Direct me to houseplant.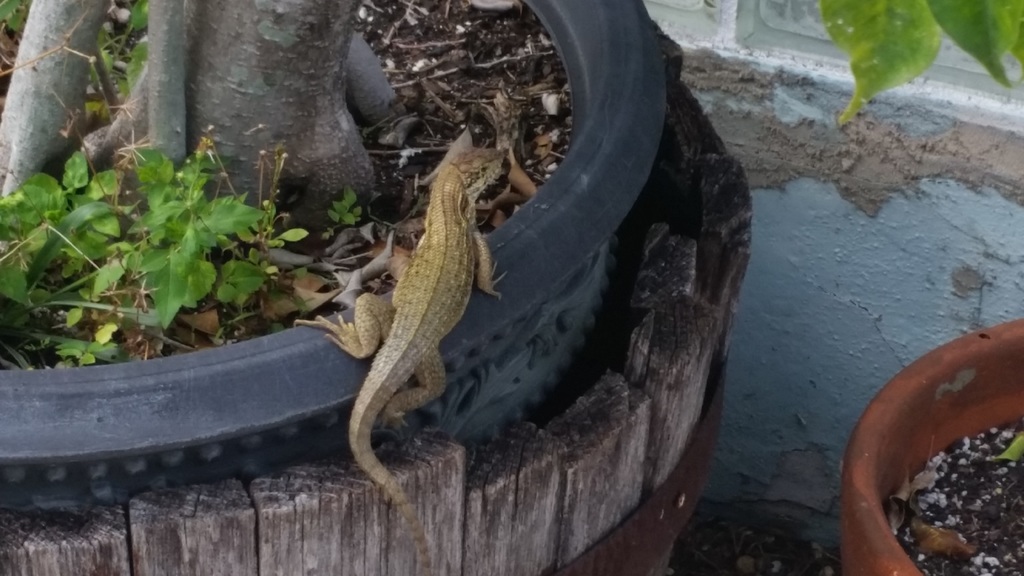
Direction: 818, 0, 1023, 466.
